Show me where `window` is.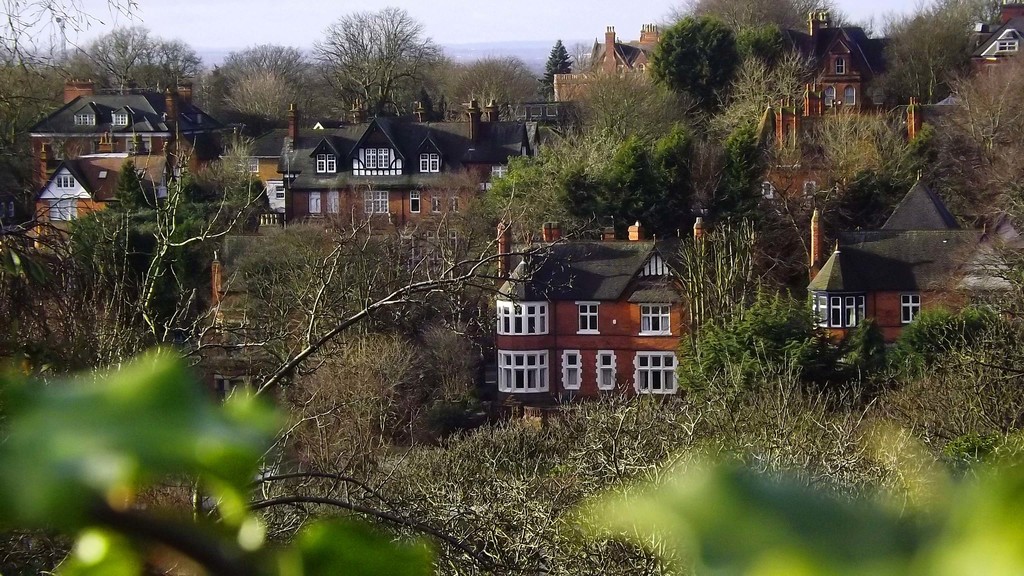
`window` is at 582 296 602 333.
